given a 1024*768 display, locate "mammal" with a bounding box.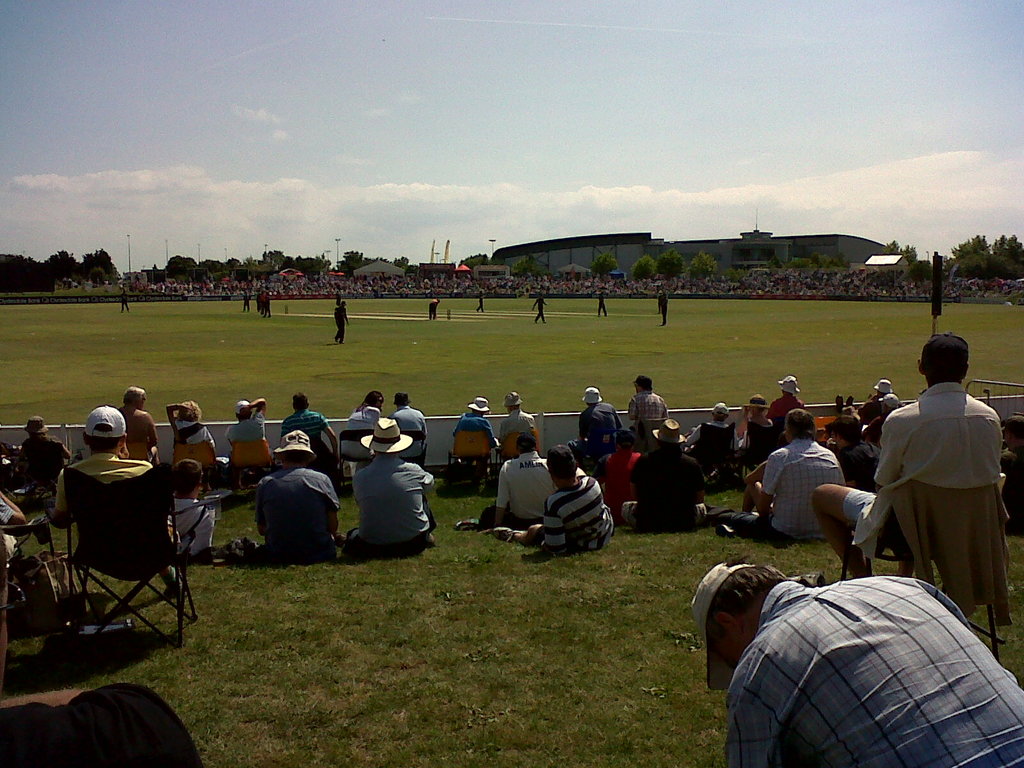
Located: region(596, 291, 607, 318).
